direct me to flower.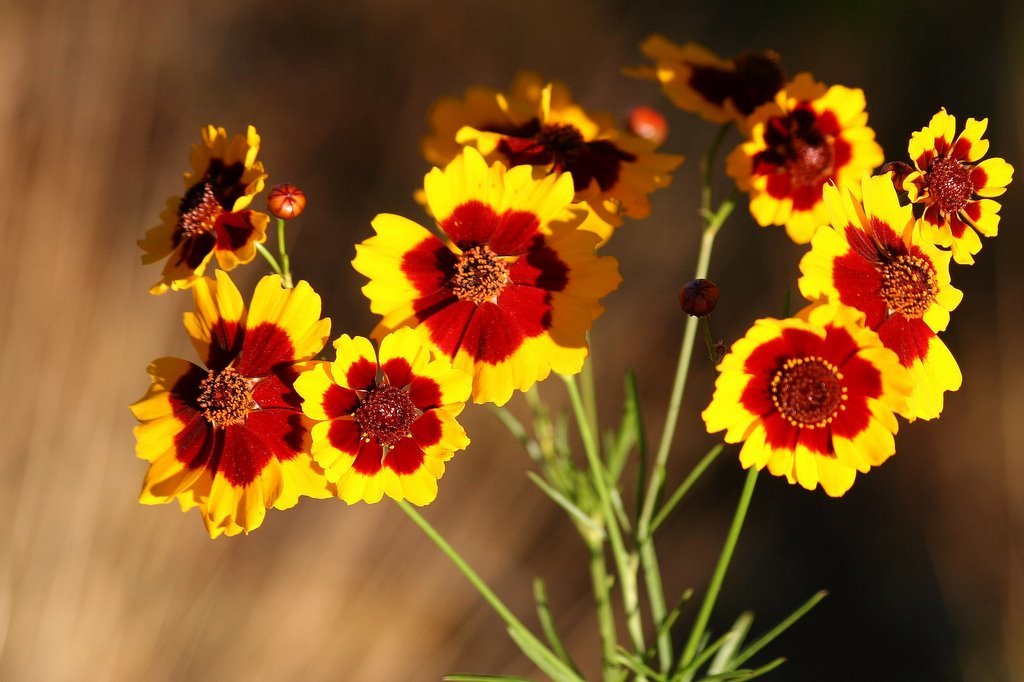
Direction: 426 80 687 246.
